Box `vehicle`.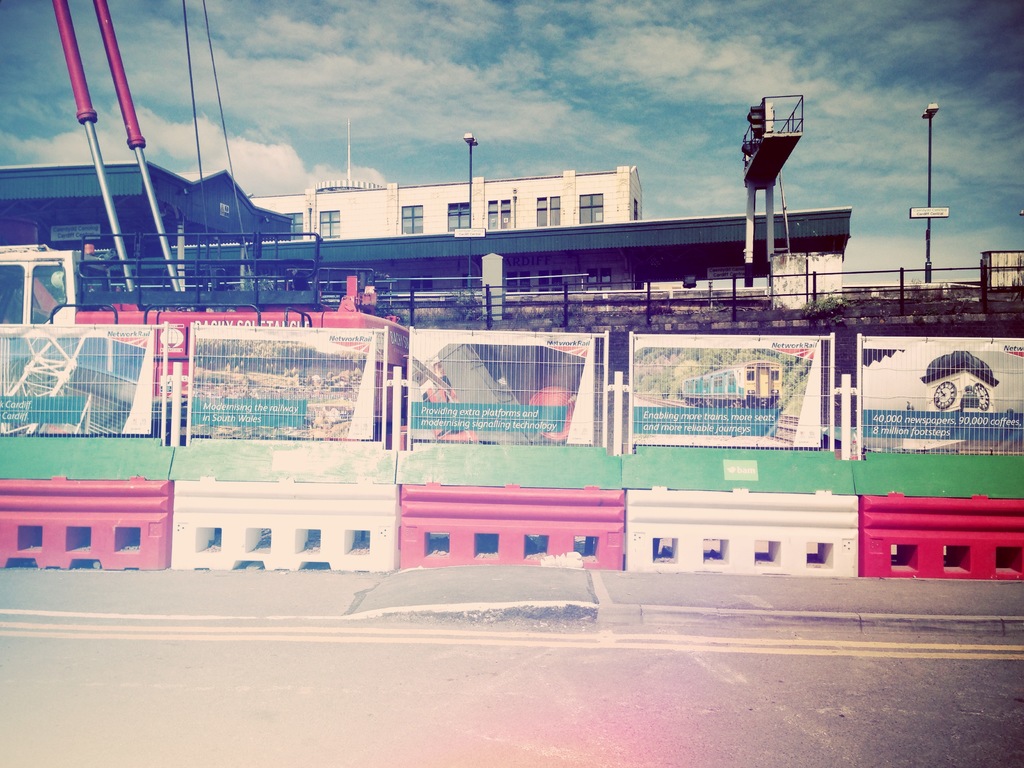
{"x1": 684, "y1": 362, "x2": 784, "y2": 410}.
